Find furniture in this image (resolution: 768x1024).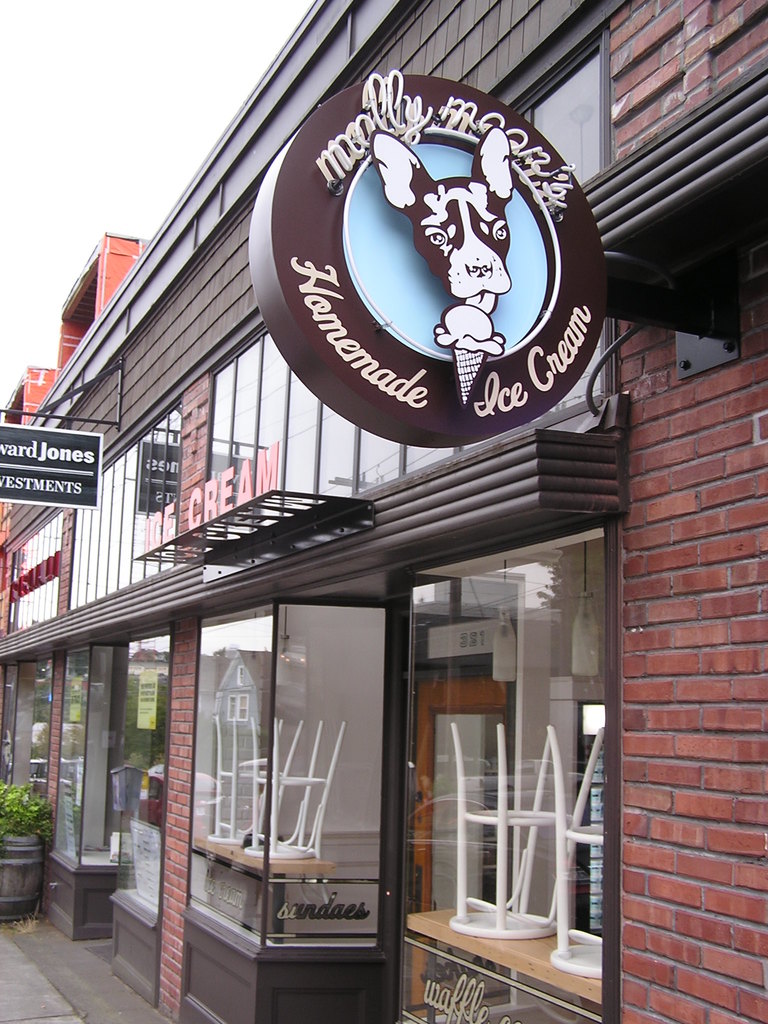
x1=211 y1=841 x2=335 y2=877.
